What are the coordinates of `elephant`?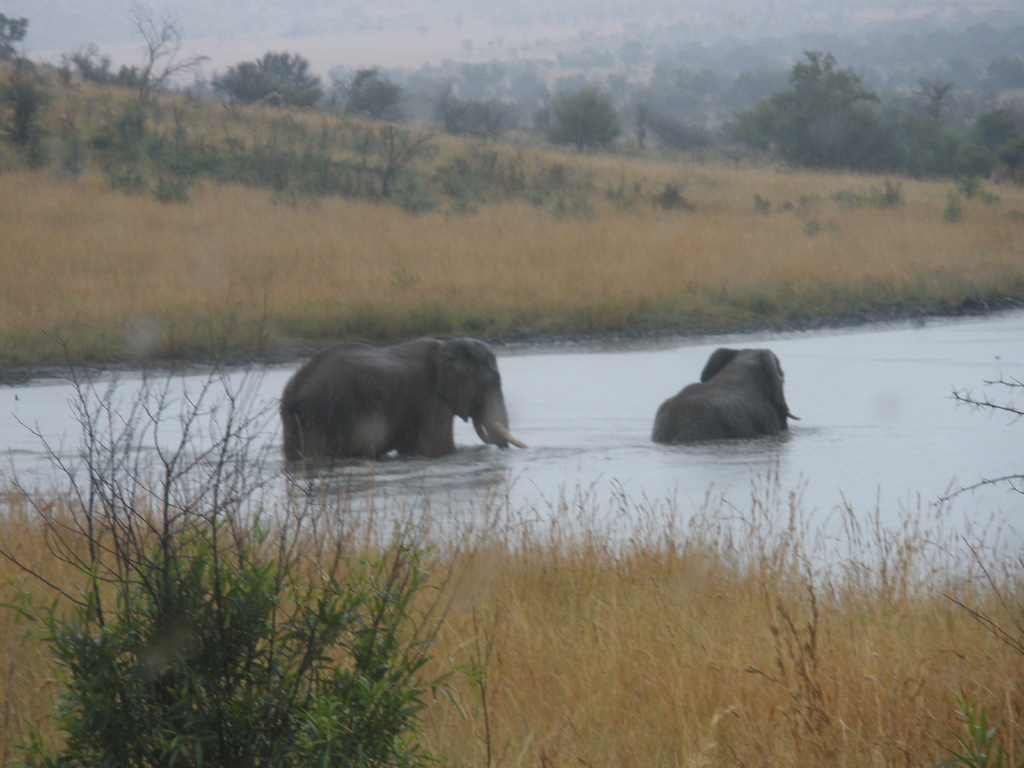
278/336/522/481.
